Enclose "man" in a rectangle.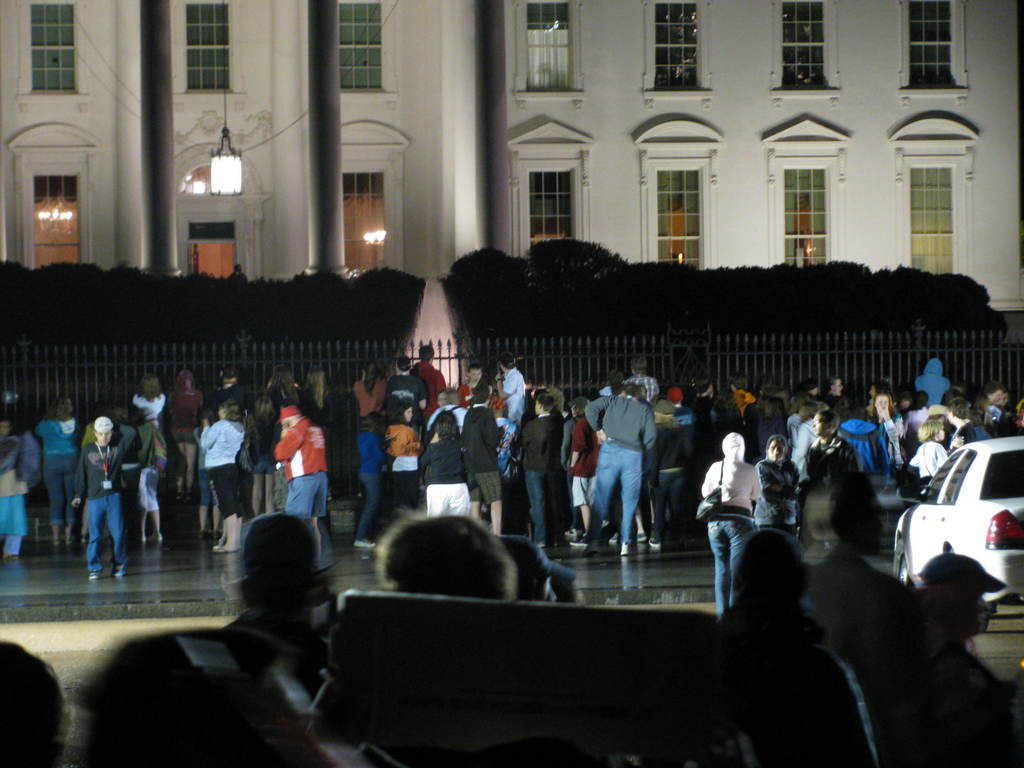
<box>385,356,426,424</box>.
